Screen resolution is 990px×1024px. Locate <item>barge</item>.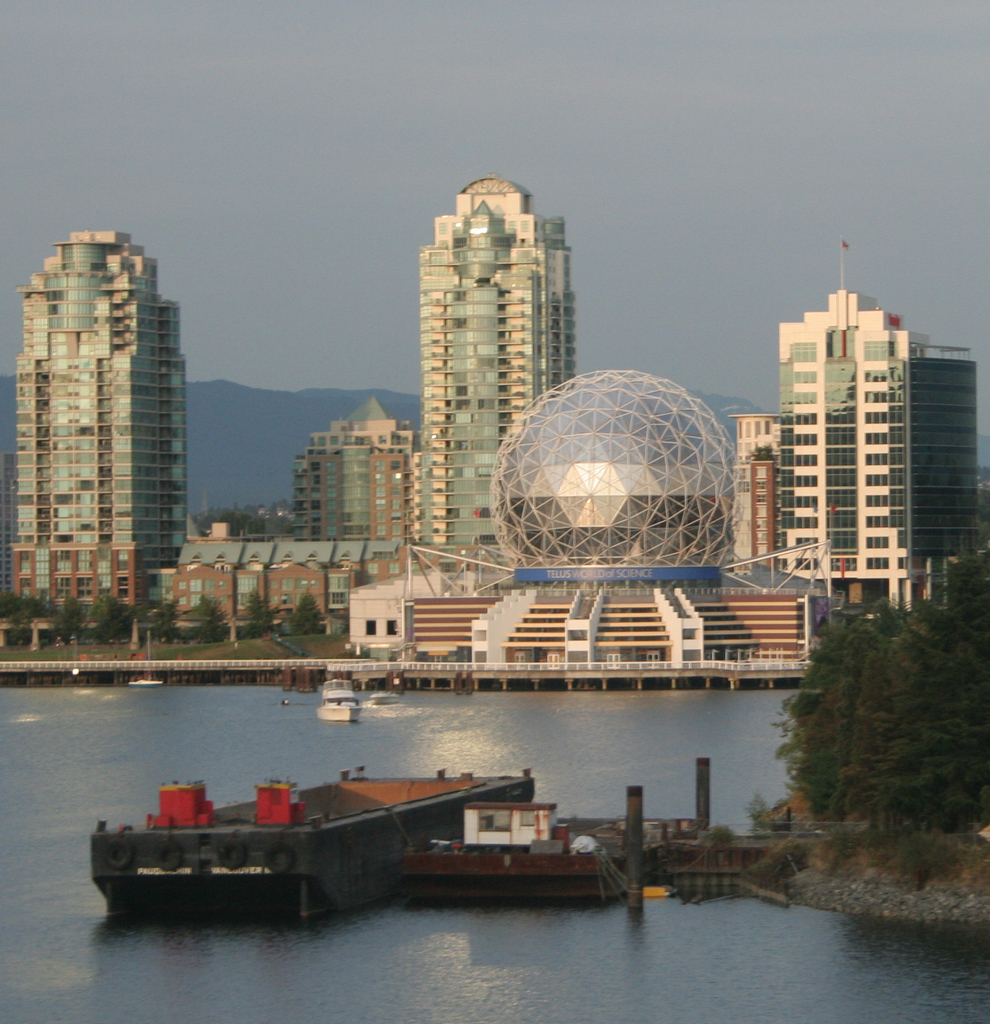
left=320, top=680, right=362, bottom=720.
